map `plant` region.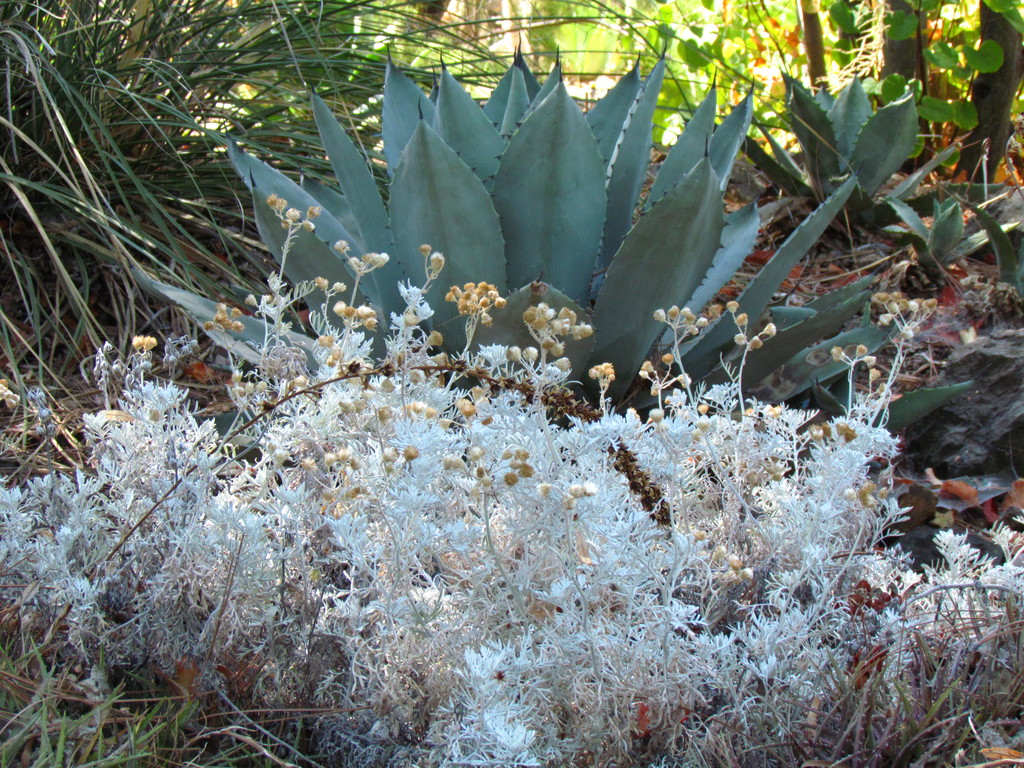
Mapped to box(211, 38, 908, 415).
